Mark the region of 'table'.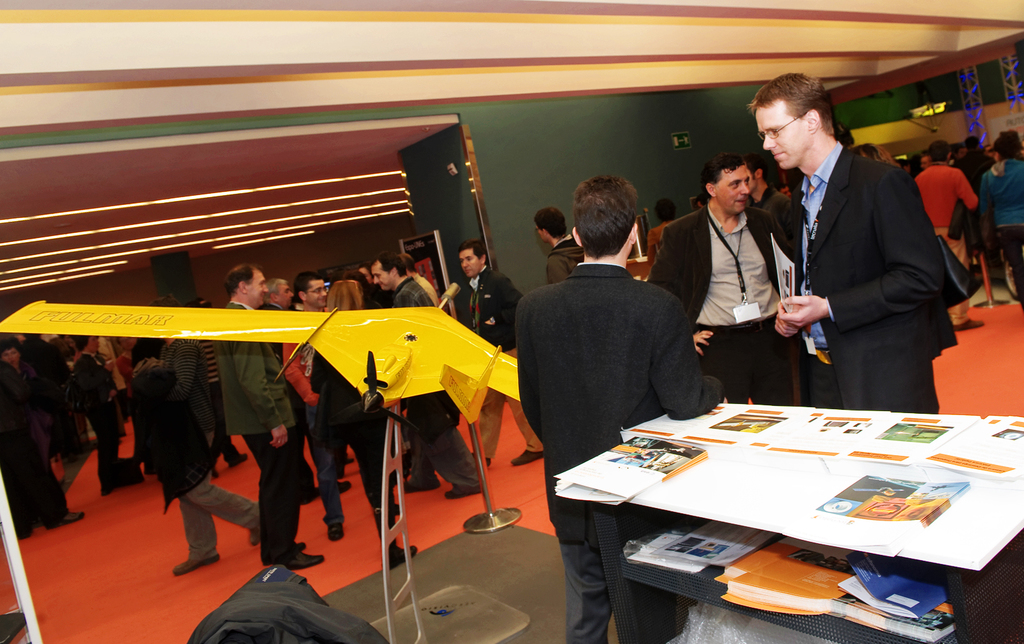
Region: <region>571, 381, 1014, 636</region>.
